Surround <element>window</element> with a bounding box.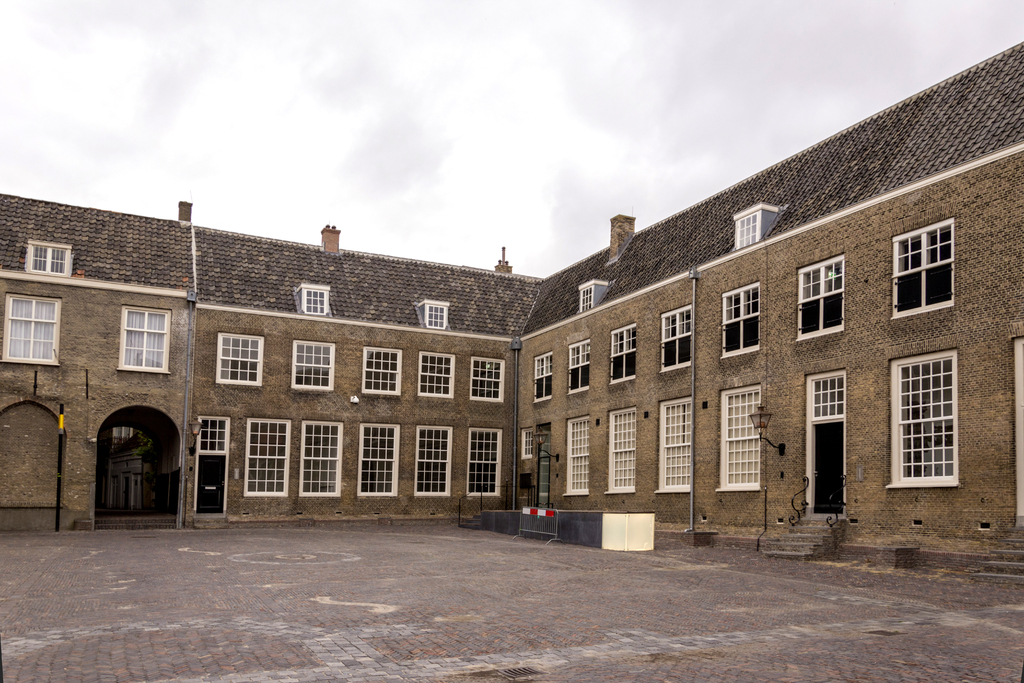
x1=709 y1=388 x2=764 y2=495.
